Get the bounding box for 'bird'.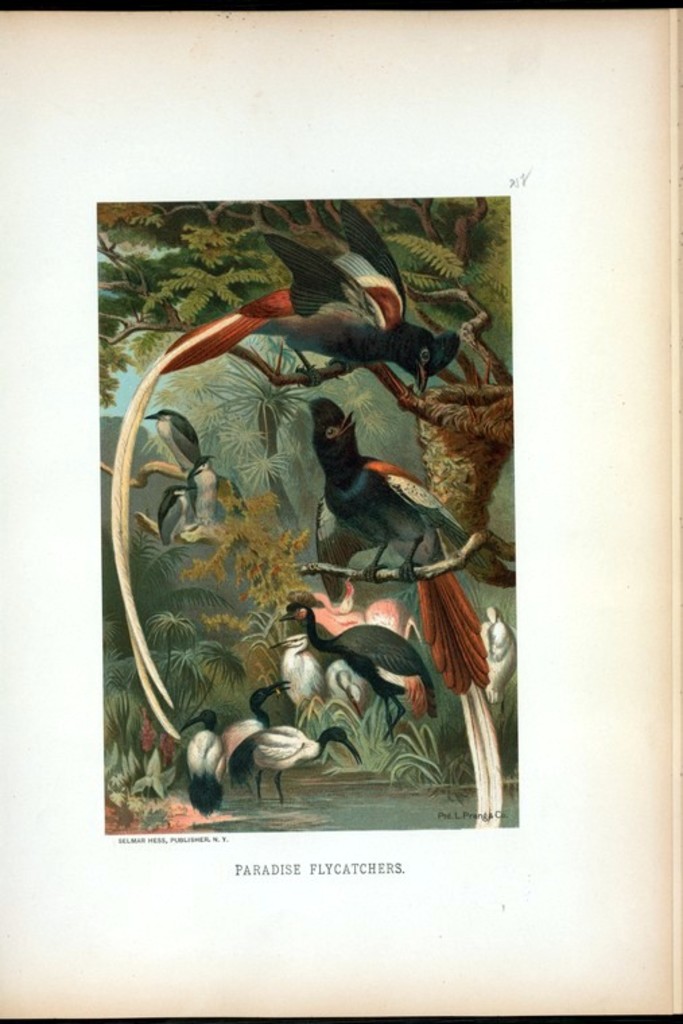
(481,590,529,721).
